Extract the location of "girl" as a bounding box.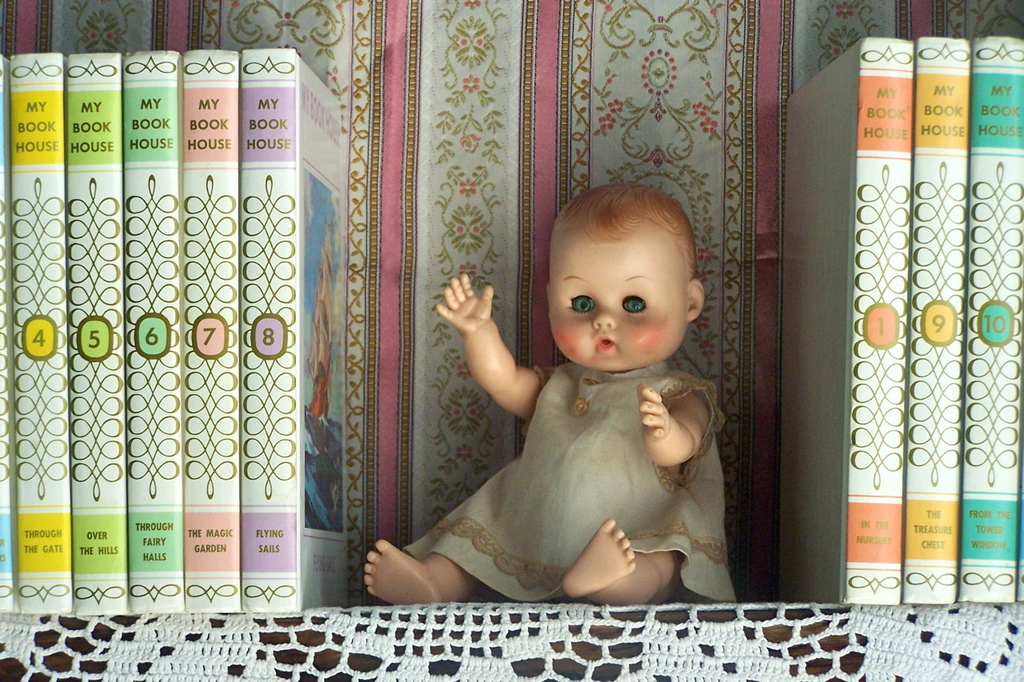
x1=362 y1=183 x2=739 y2=604.
